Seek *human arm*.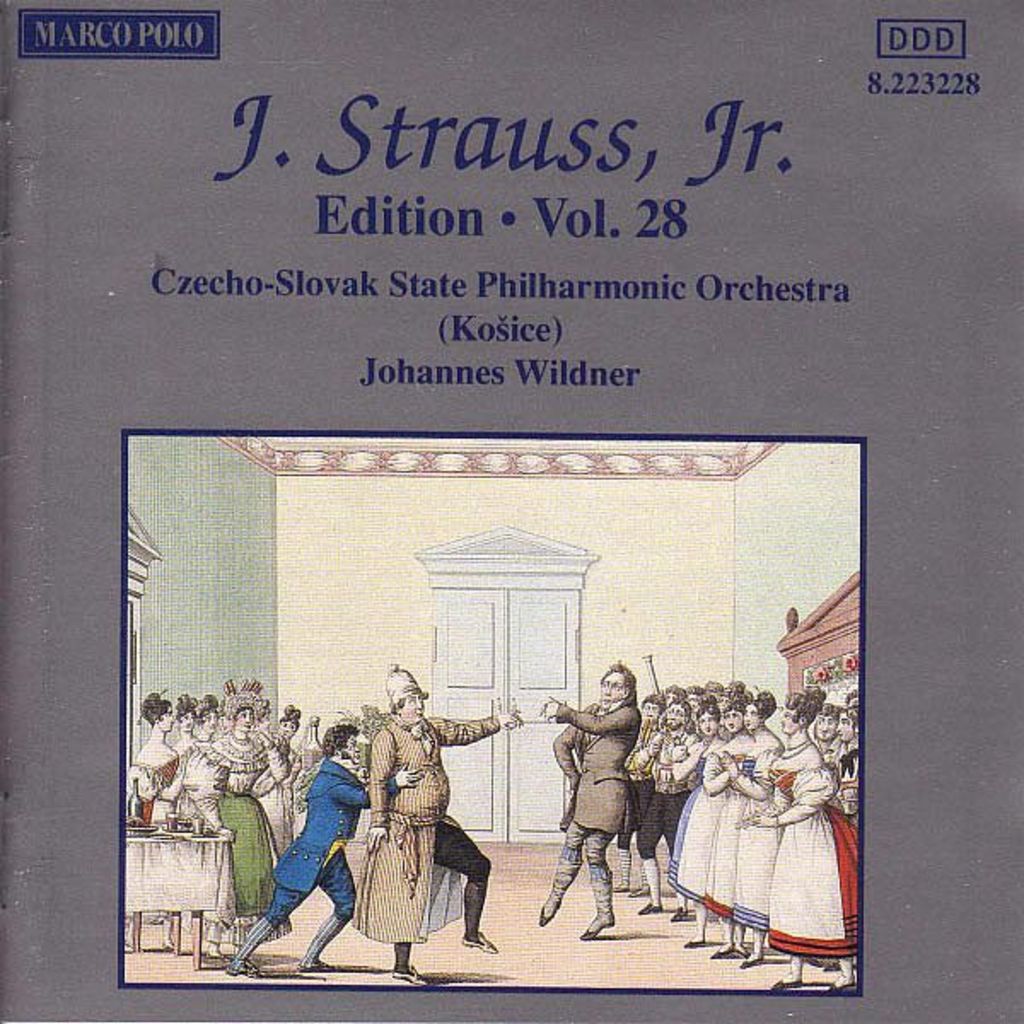
701:748:746:788.
